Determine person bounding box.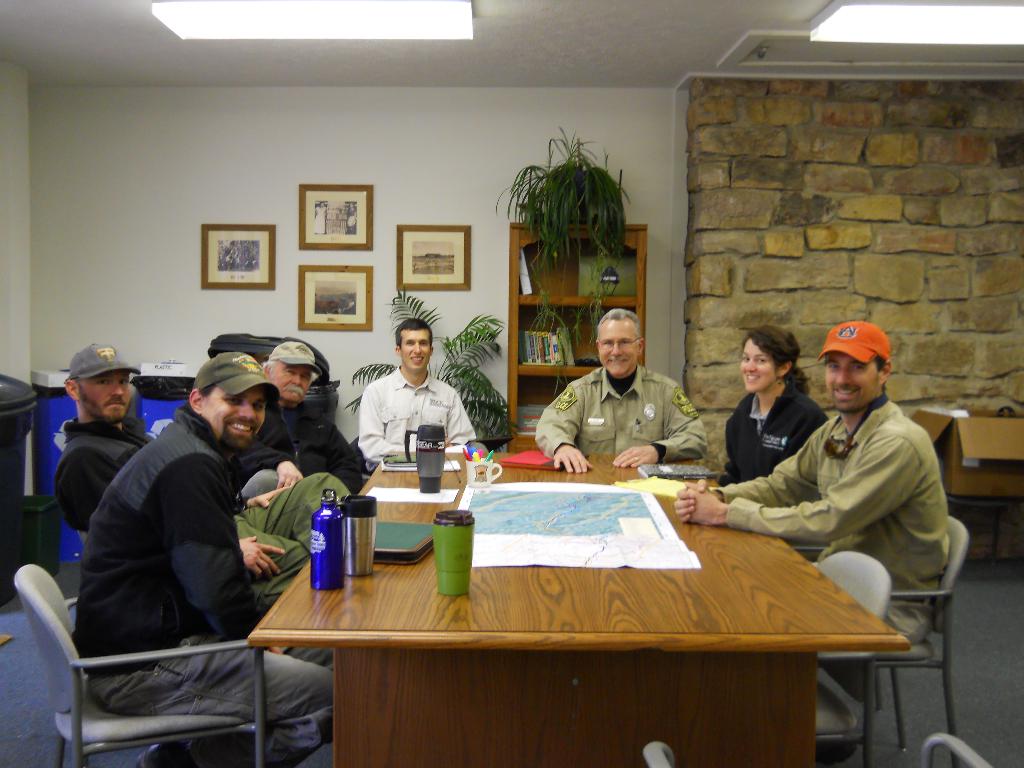
Determined: 53:343:351:617.
